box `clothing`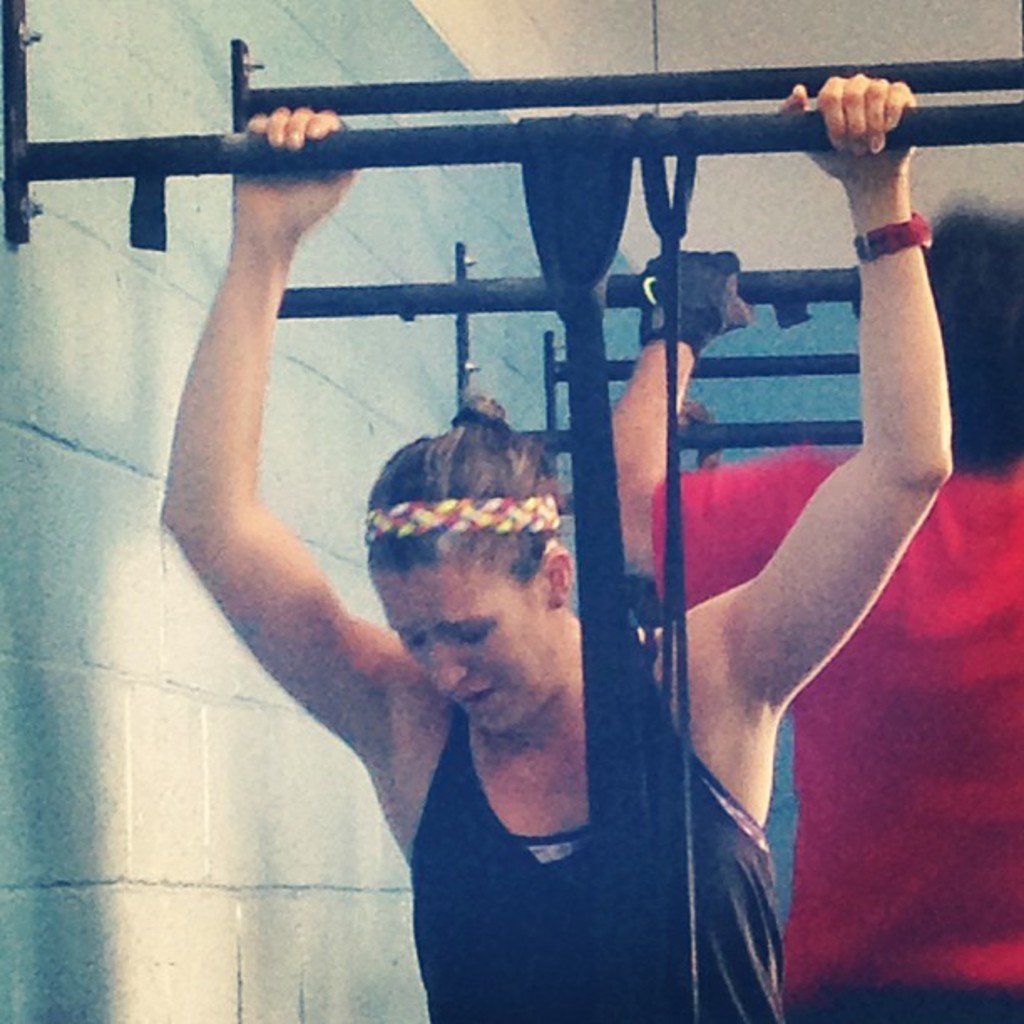
[left=632, top=435, right=1021, bottom=1016]
